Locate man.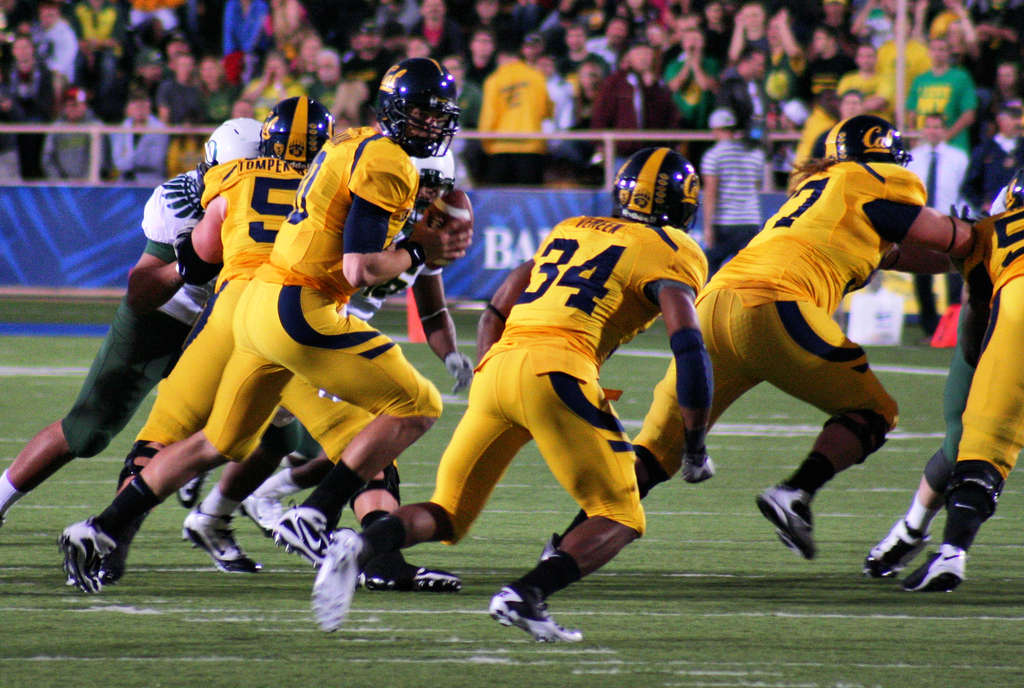
Bounding box: [x1=898, y1=165, x2=1023, y2=595].
